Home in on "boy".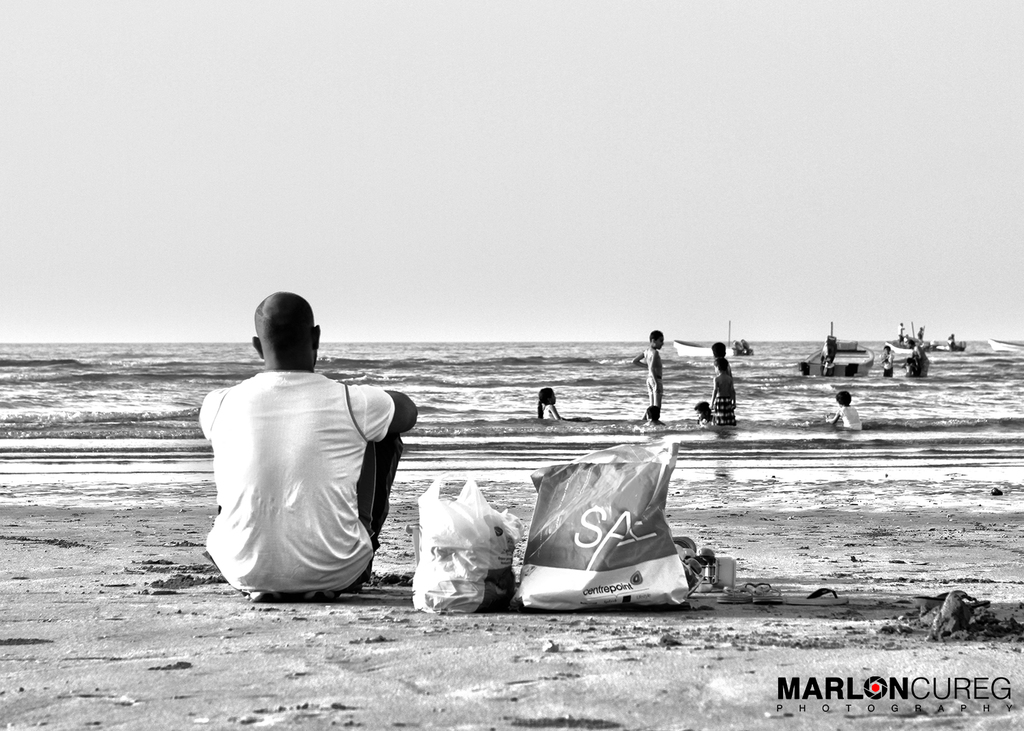
Homed in at select_region(707, 357, 736, 427).
